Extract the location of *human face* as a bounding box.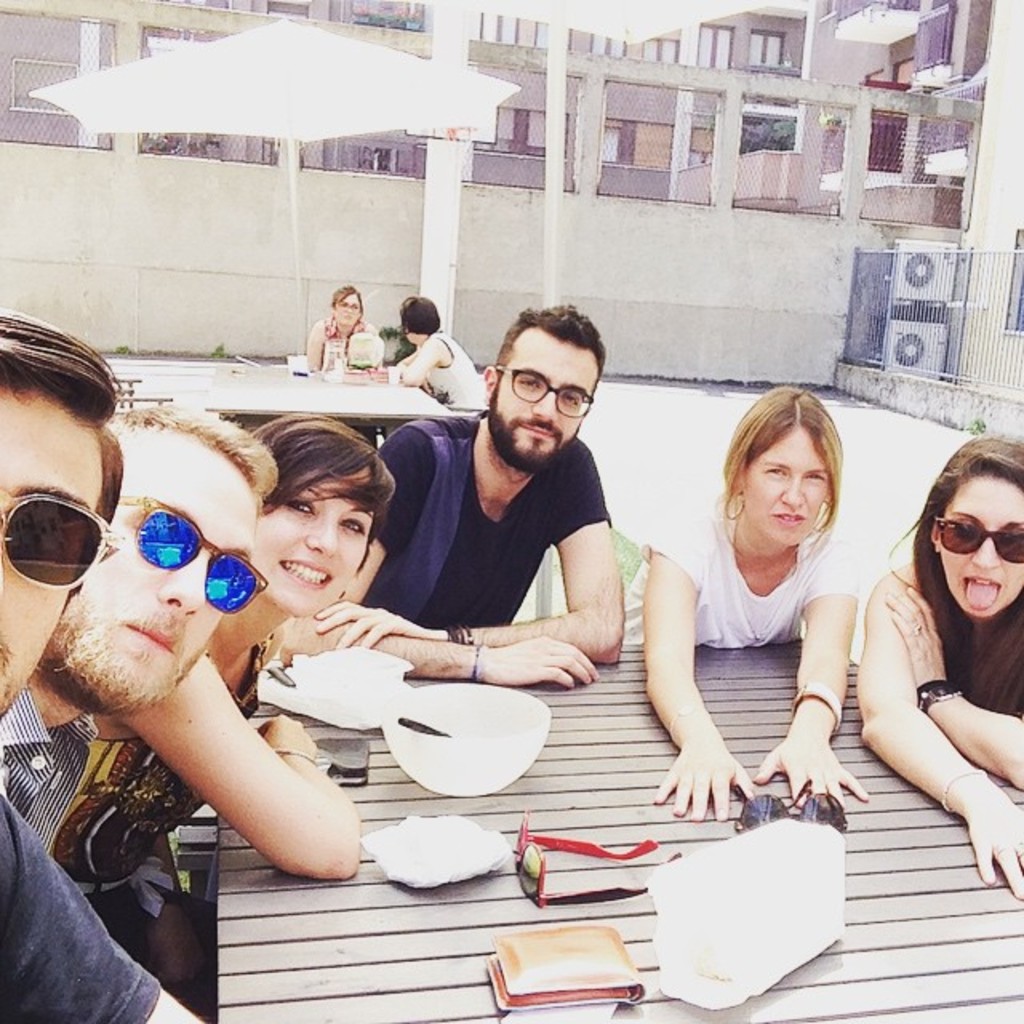
[336, 290, 358, 330].
